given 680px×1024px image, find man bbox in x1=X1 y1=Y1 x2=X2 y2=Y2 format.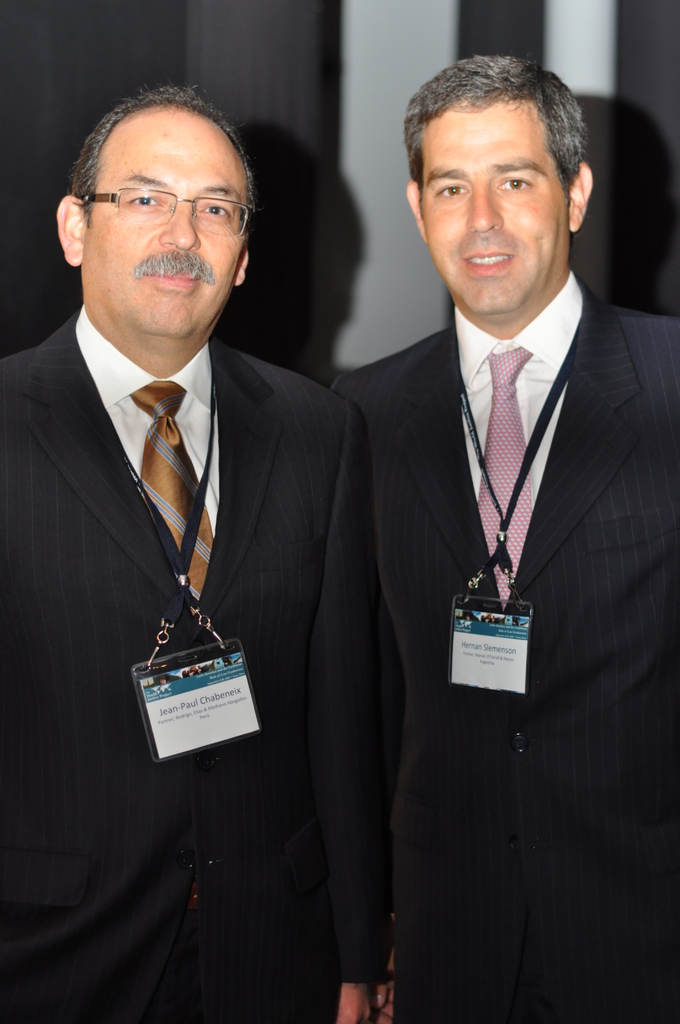
x1=4 y1=52 x2=414 y2=990.
